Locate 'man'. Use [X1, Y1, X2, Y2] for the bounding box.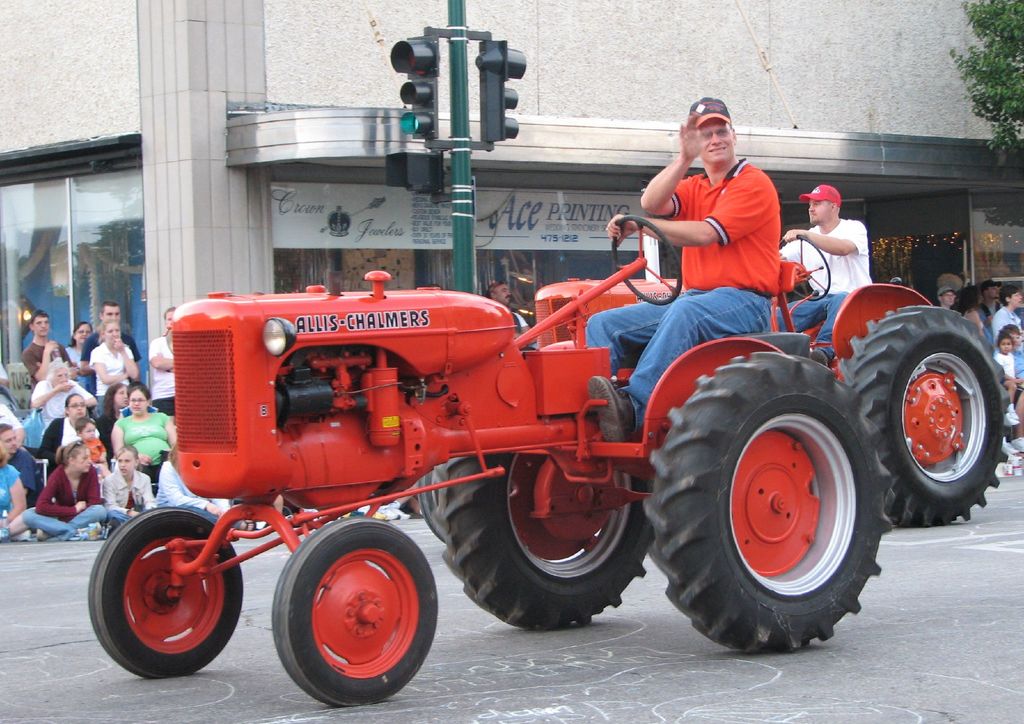
[79, 302, 145, 377].
